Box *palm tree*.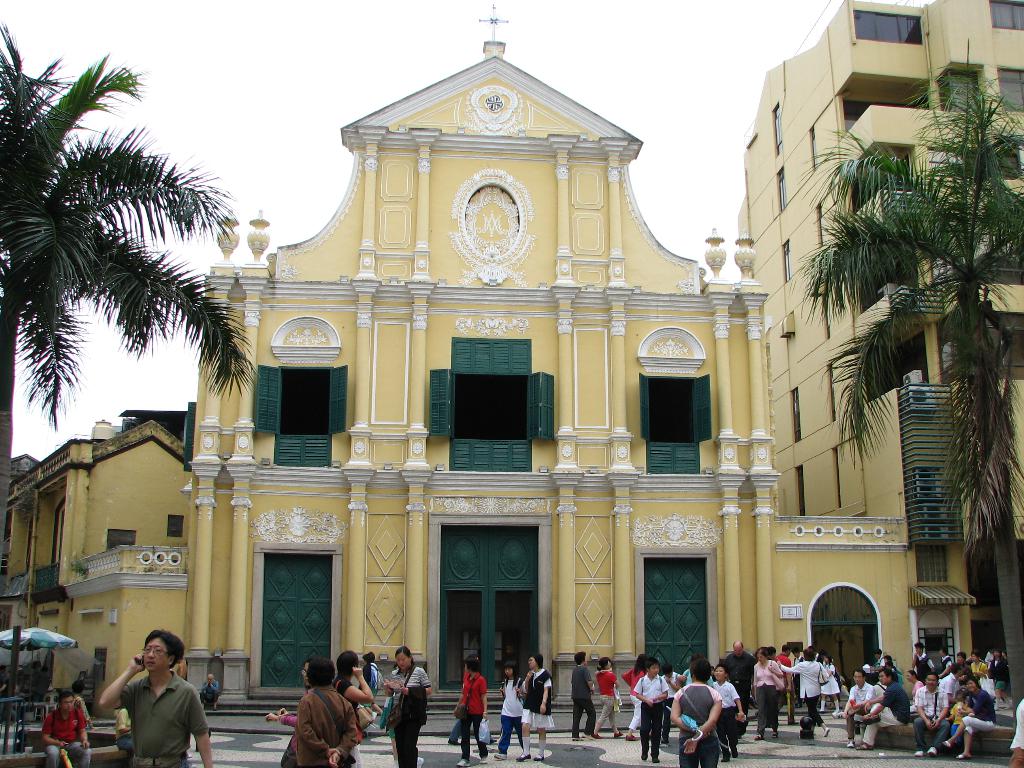
[802, 86, 1023, 653].
